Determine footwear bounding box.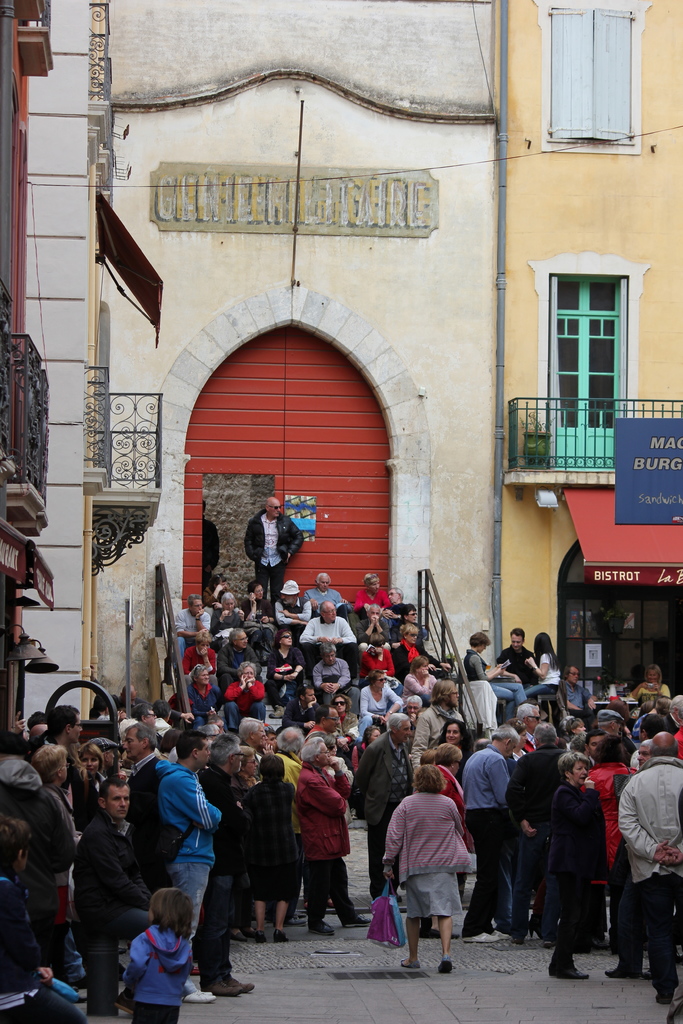
Determined: Rect(467, 933, 502, 945).
